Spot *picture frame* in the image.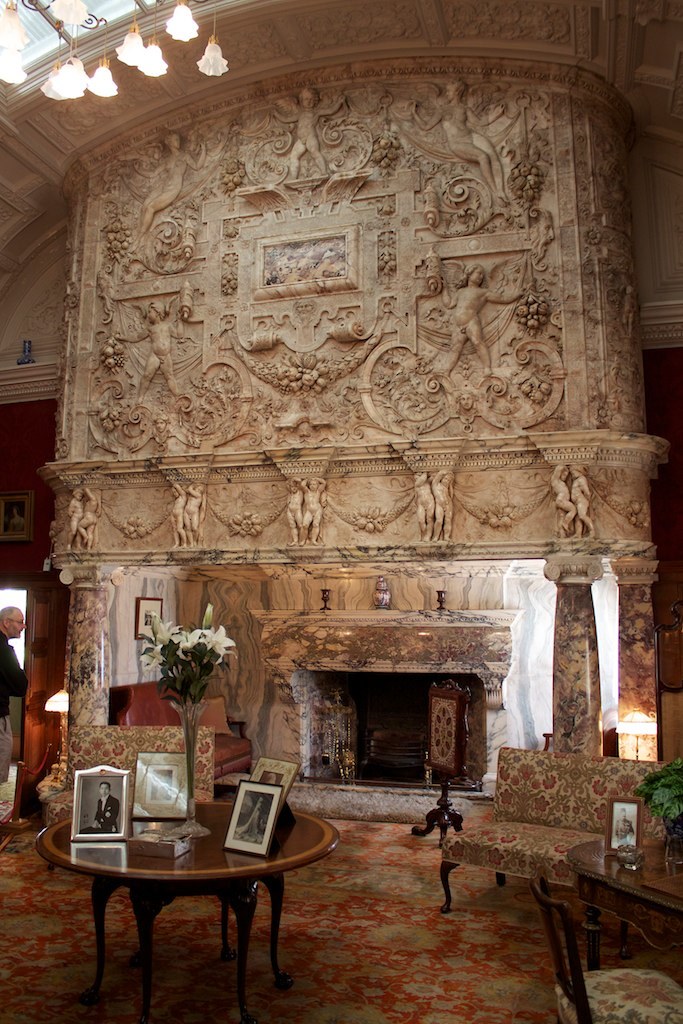
*picture frame* found at (135,597,164,641).
